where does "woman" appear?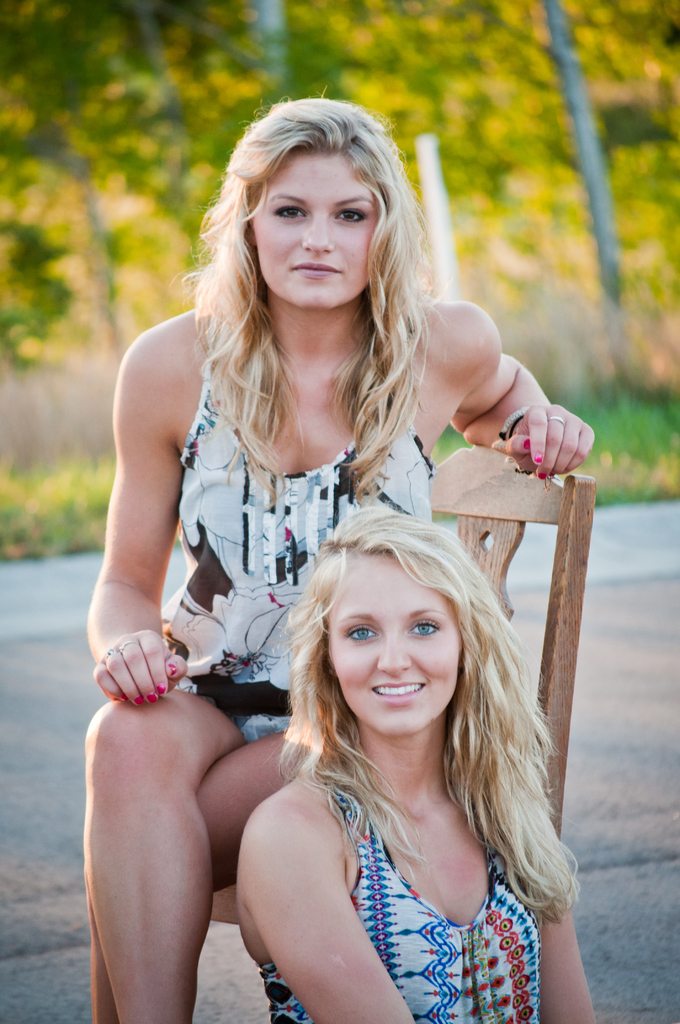
Appears at {"left": 77, "top": 90, "right": 597, "bottom": 1023}.
